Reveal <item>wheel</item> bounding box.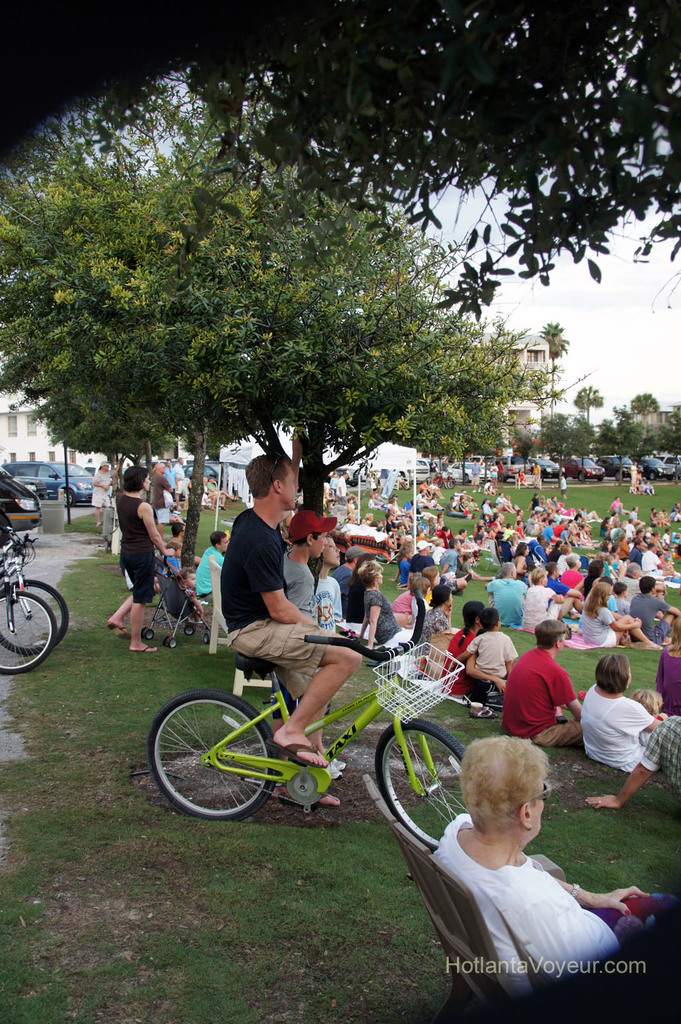
Revealed: 161/635/170/645.
